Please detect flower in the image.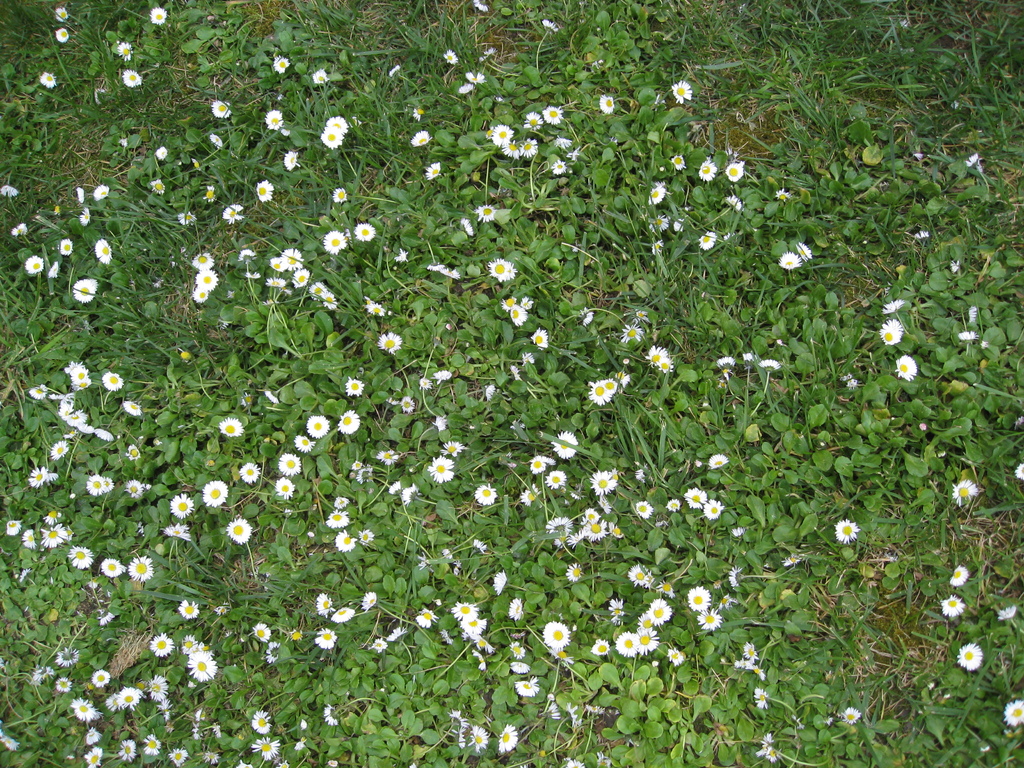
155,698,167,723.
